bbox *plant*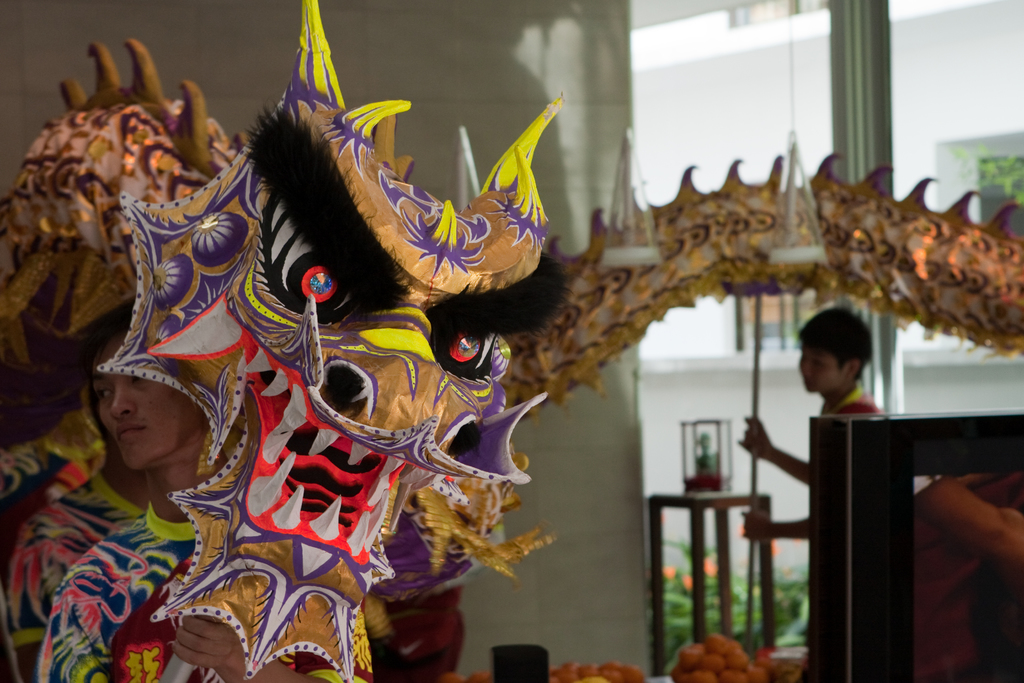
select_region(647, 537, 812, 677)
